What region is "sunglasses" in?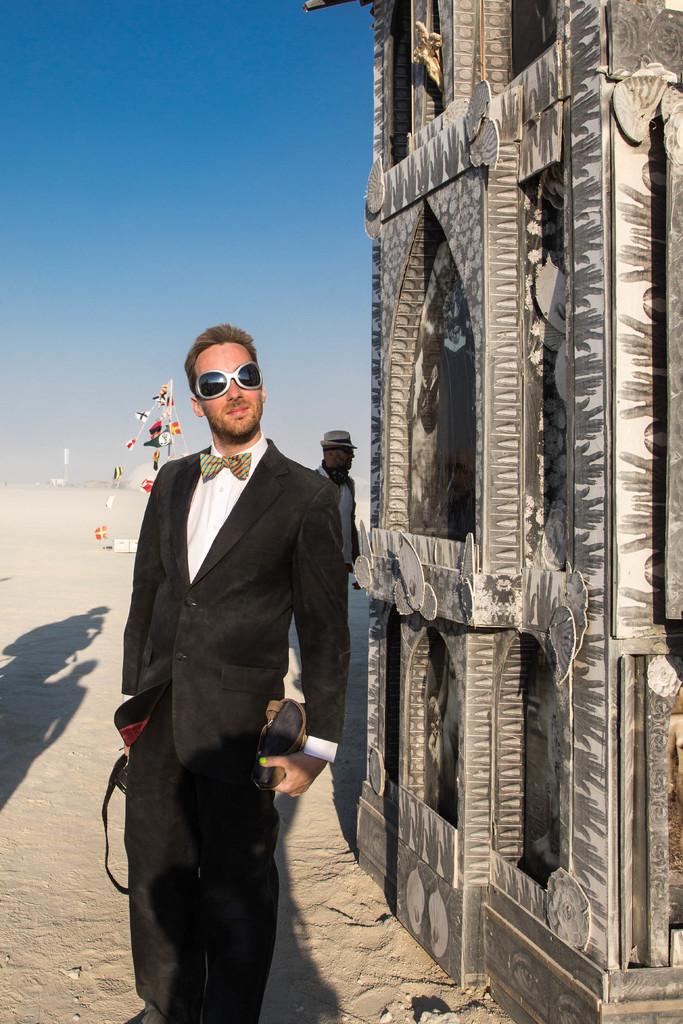
(185,360,269,403).
